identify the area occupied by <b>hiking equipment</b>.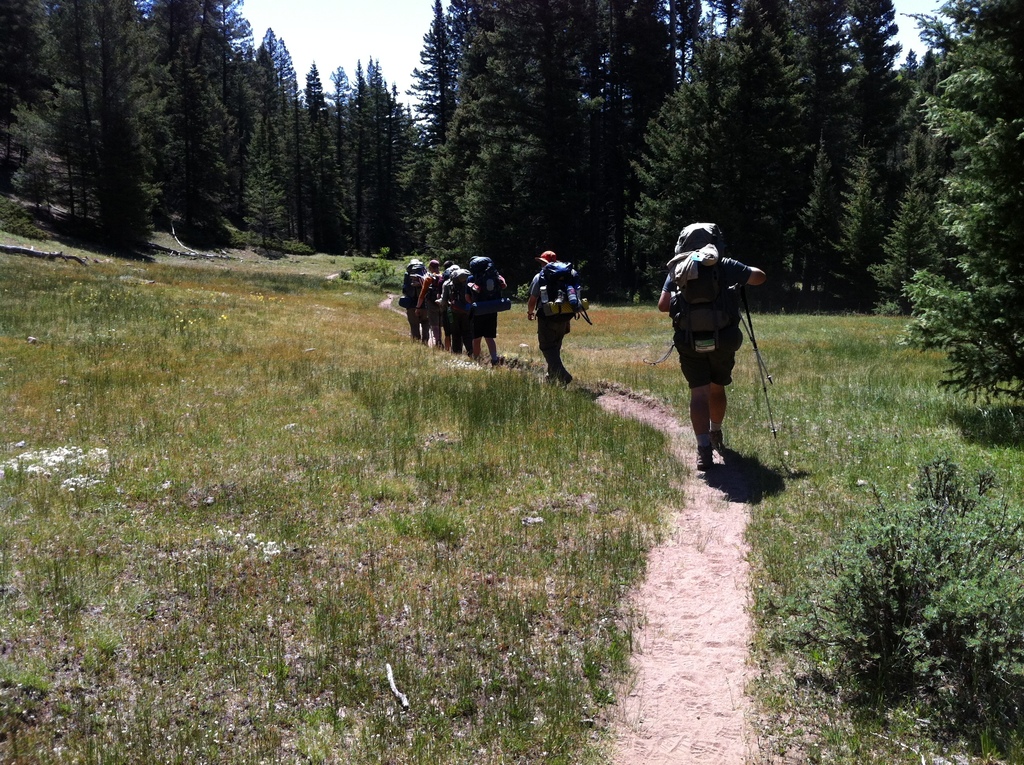
Area: [left=543, top=294, right=589, bottom=320].
